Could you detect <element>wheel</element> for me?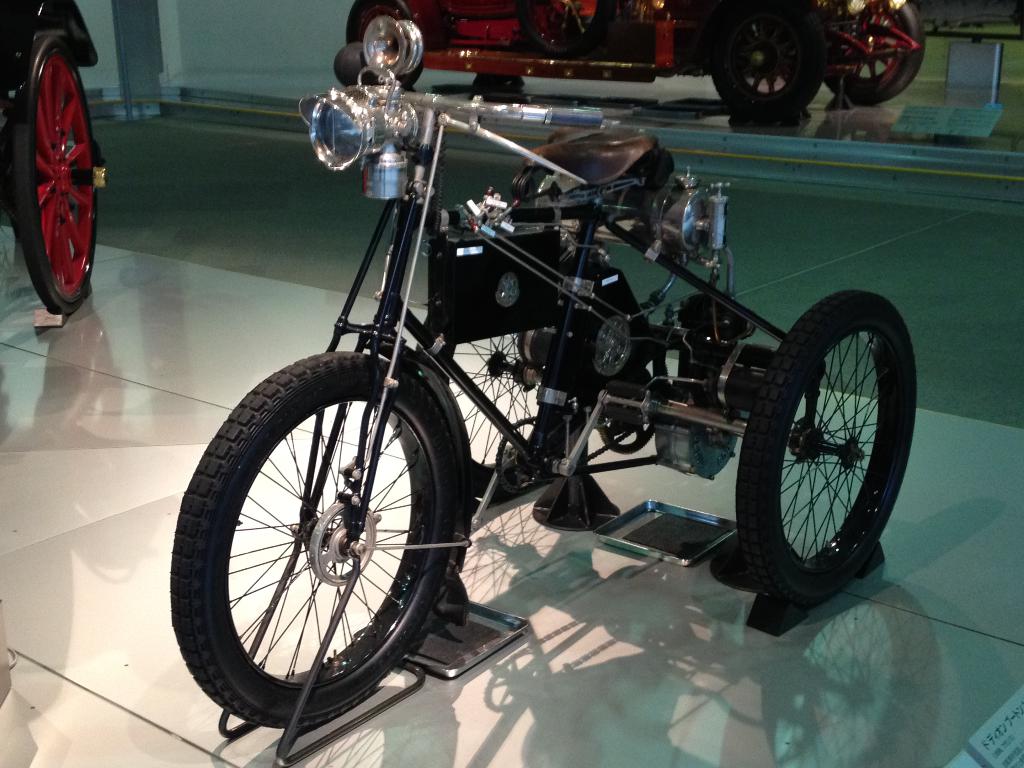
Detection result: [left=734, top=289, right=916, bottom=609].
